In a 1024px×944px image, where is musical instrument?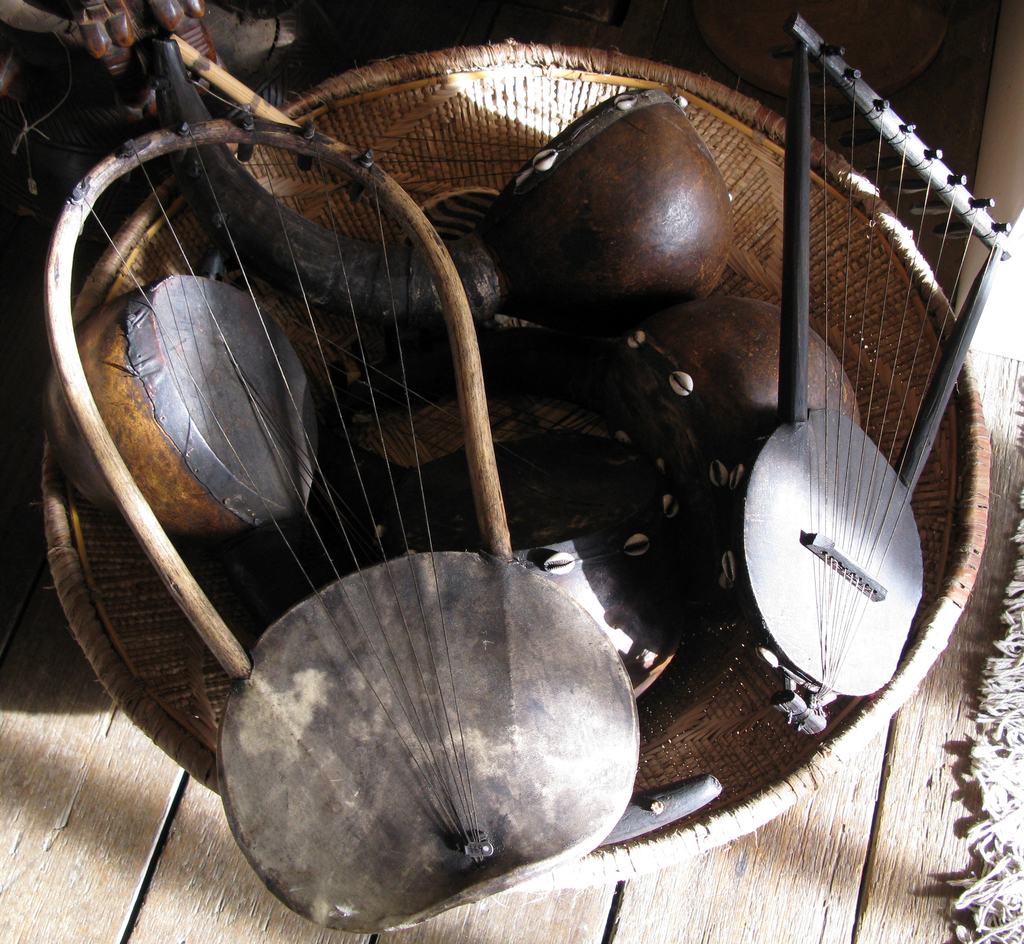
738,5,1023,737.
